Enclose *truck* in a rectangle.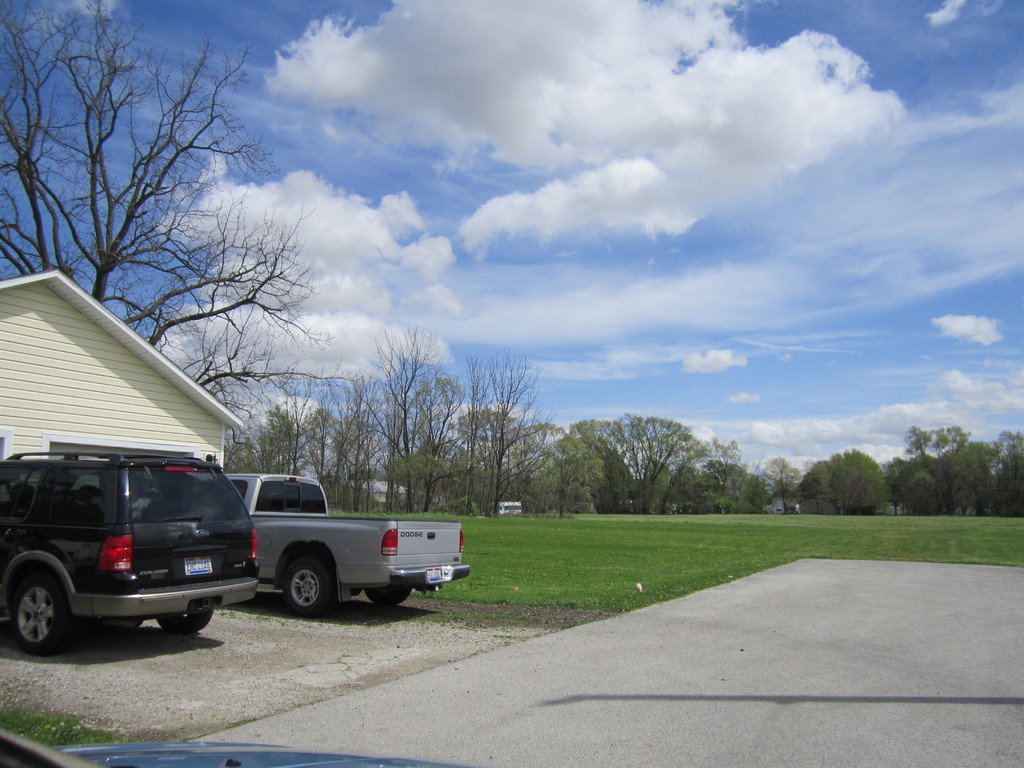
[x1=202, y1=486, x2=460, y2=621].
